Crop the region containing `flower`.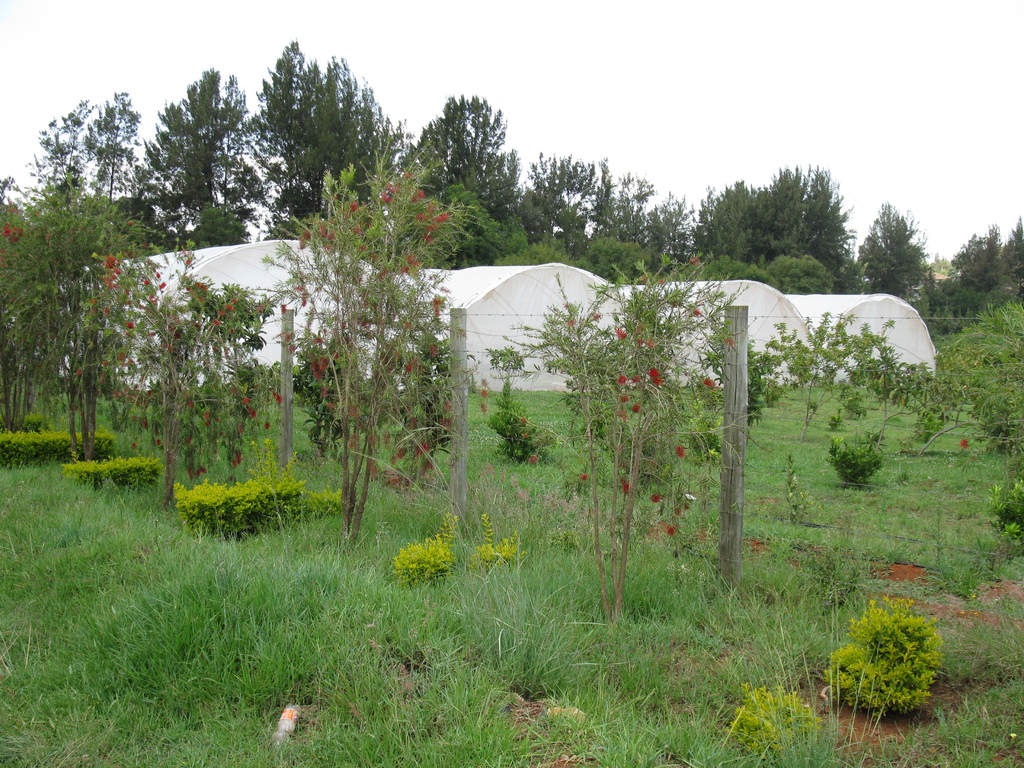
Crop region: bbox=(687, 257, 701, 265).
